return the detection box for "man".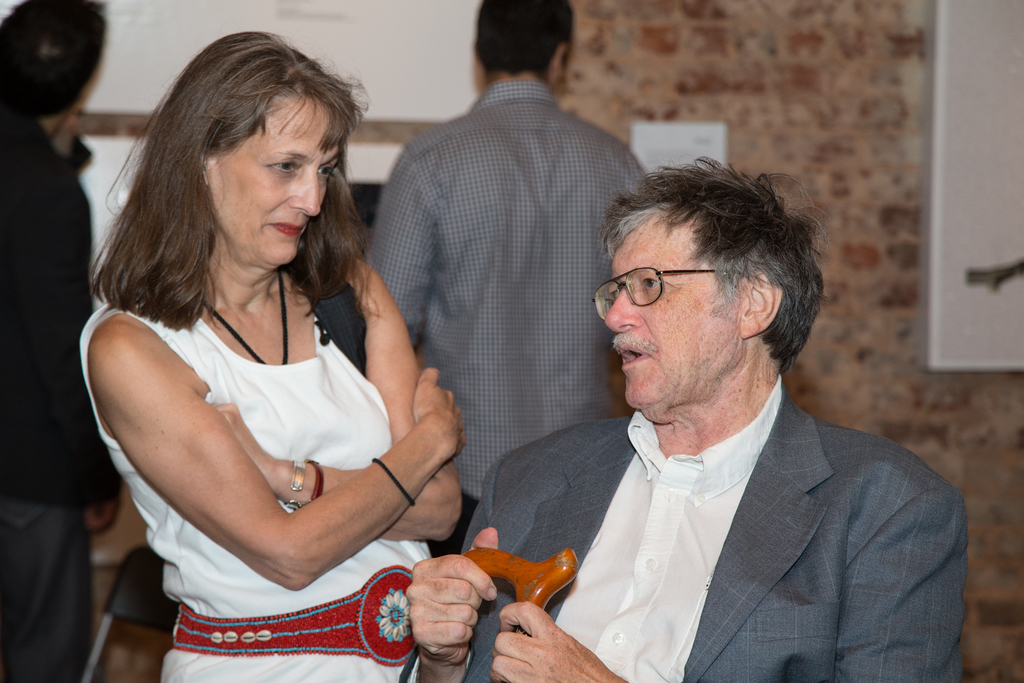
select_region(448, 158, 981, 672).
